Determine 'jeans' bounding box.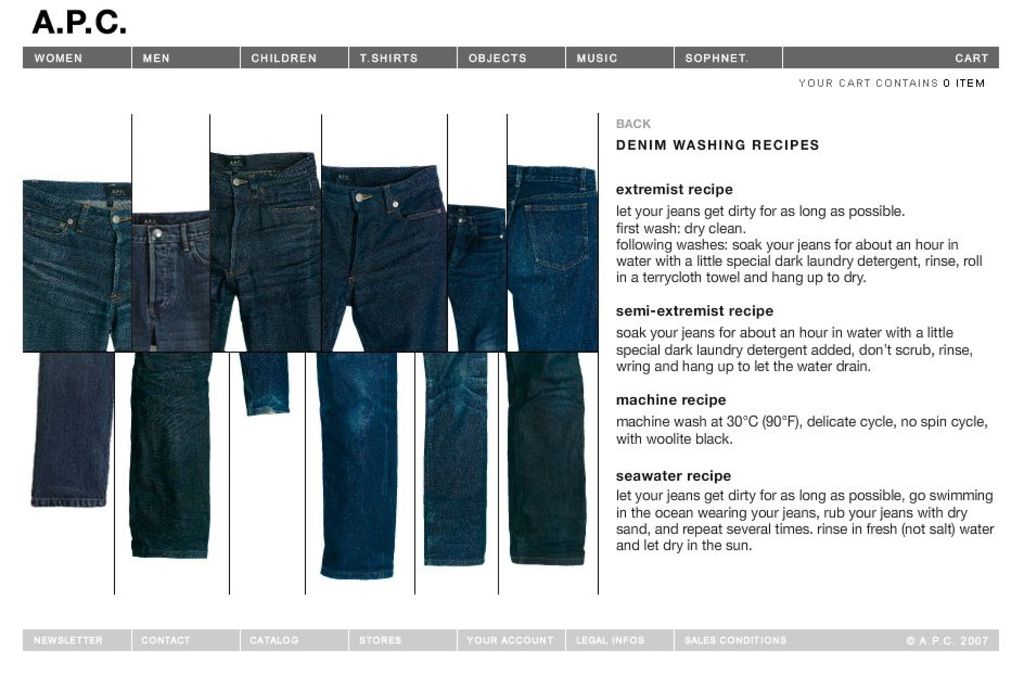
Determined: [x1=132, y1=209, x2=209, y2=352].
